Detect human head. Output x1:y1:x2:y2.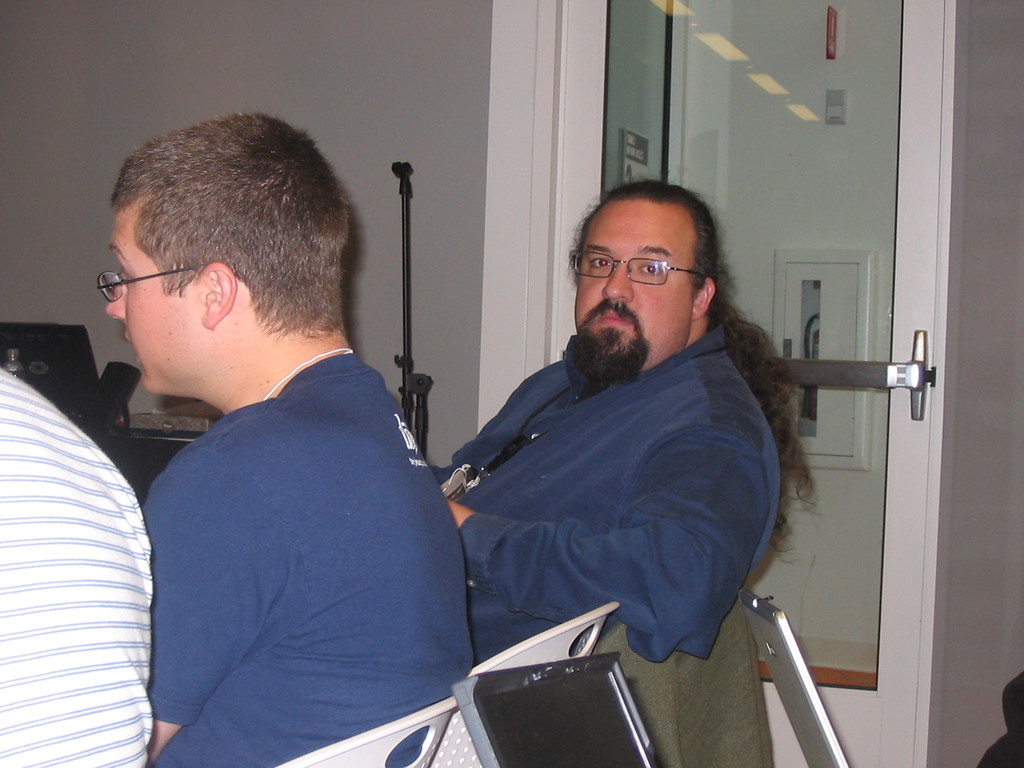
573:177:718:382.
